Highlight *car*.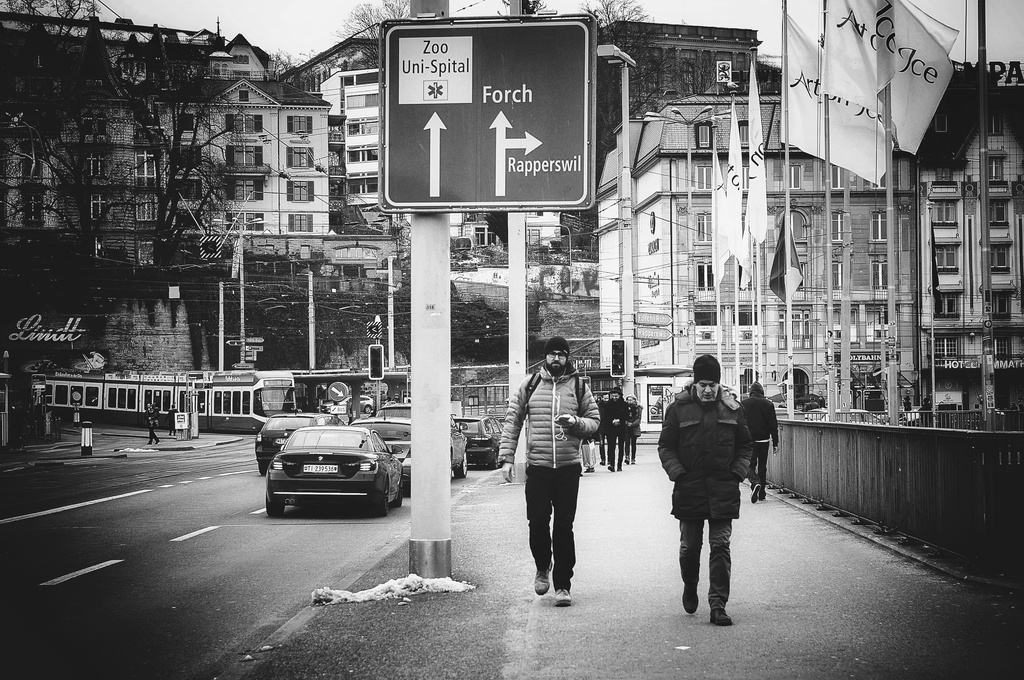
Highlighted region: <box>253,402,346,474</box>.
